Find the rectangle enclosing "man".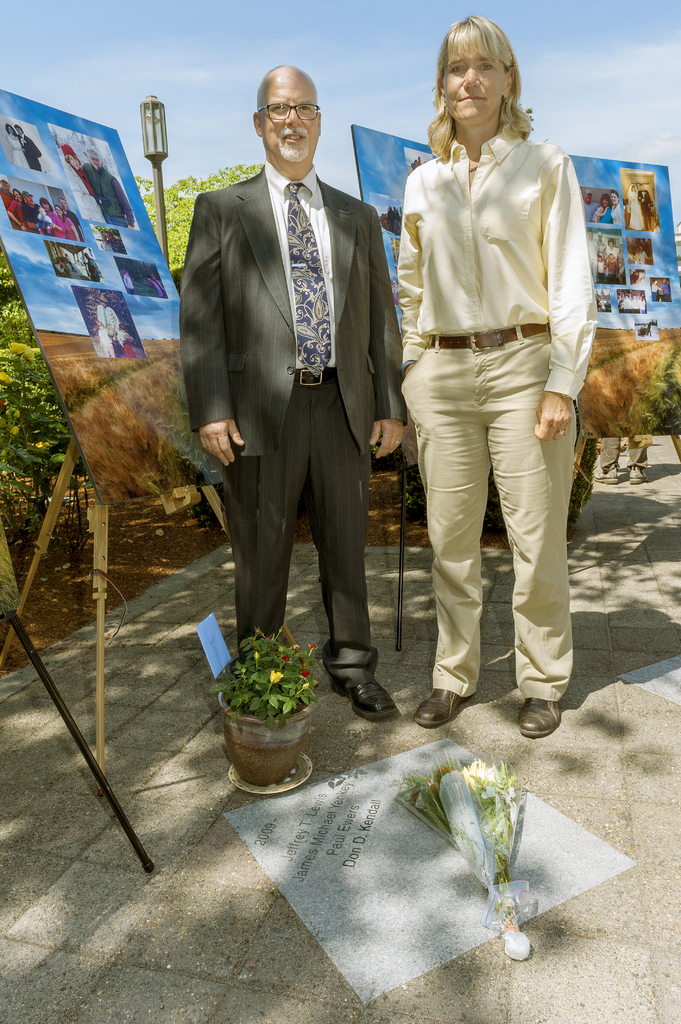
23/191/42/229.
